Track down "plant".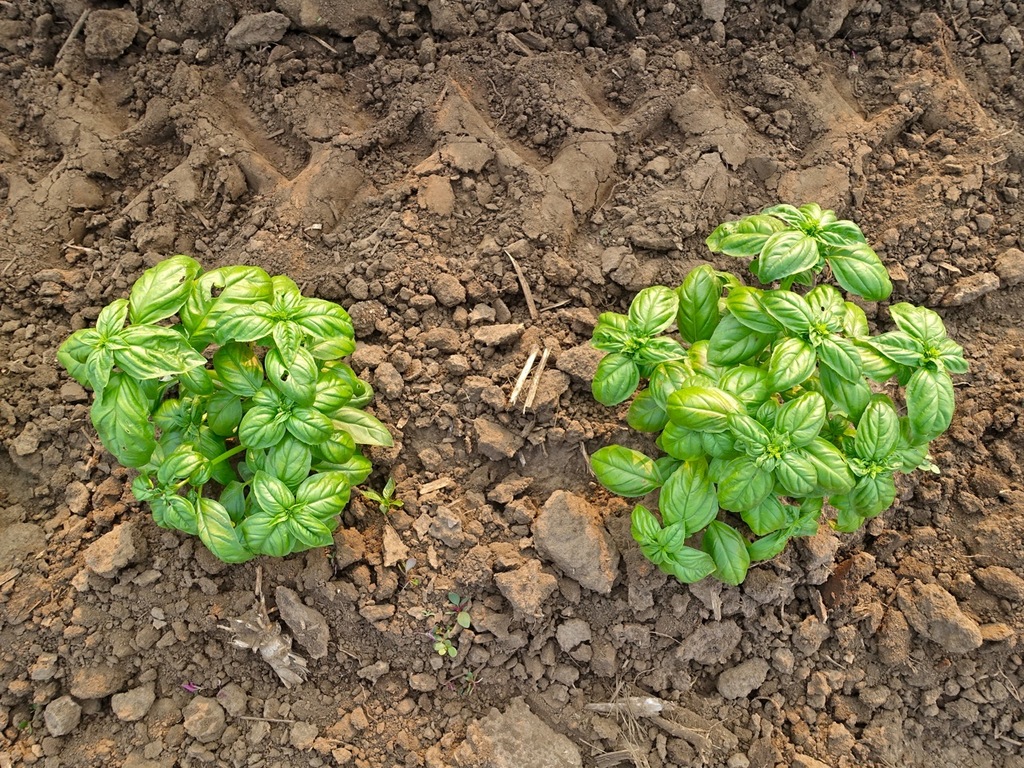
Tracked to box(54, 250, 399, 573).
